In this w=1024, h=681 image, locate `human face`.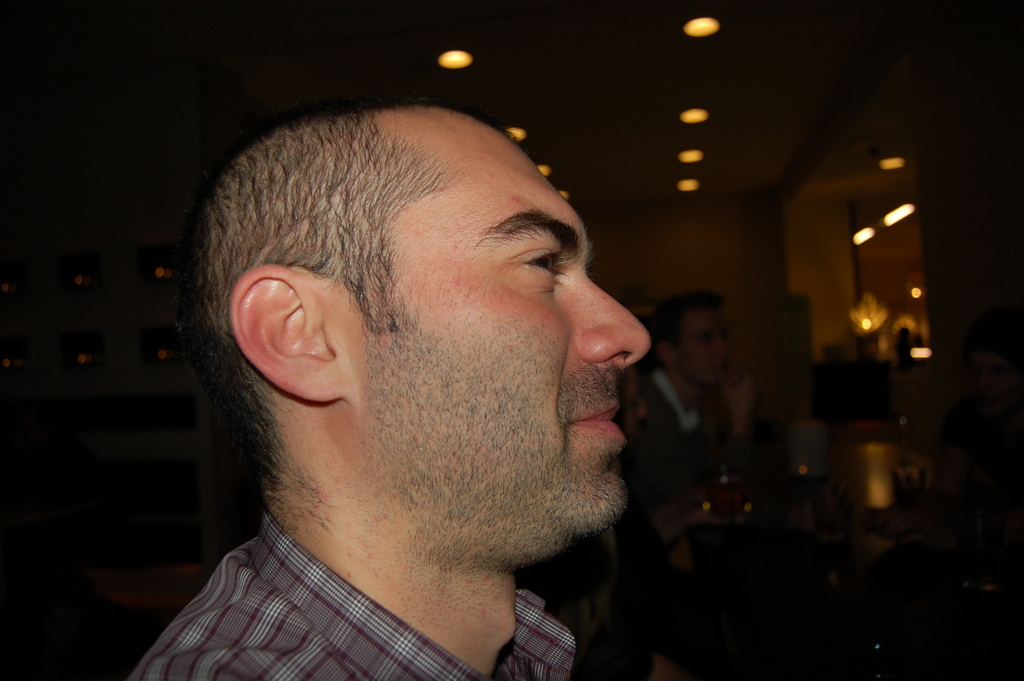
Bounding box: select_region(338, 122, 650, 535).
